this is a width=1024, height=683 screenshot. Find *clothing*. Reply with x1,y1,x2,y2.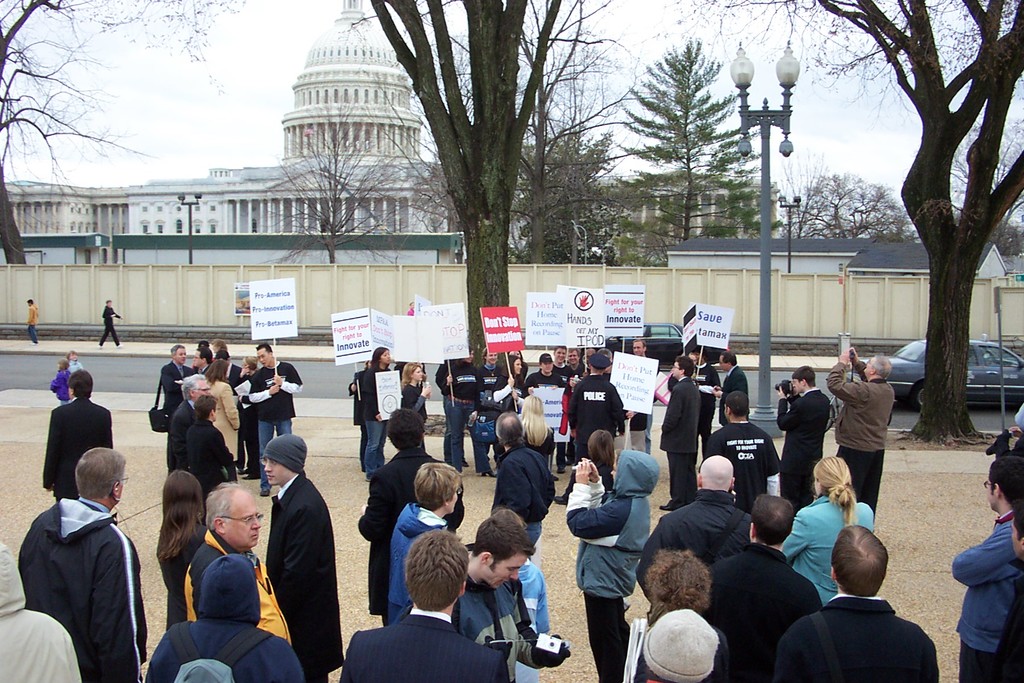
705,539,828,682.
